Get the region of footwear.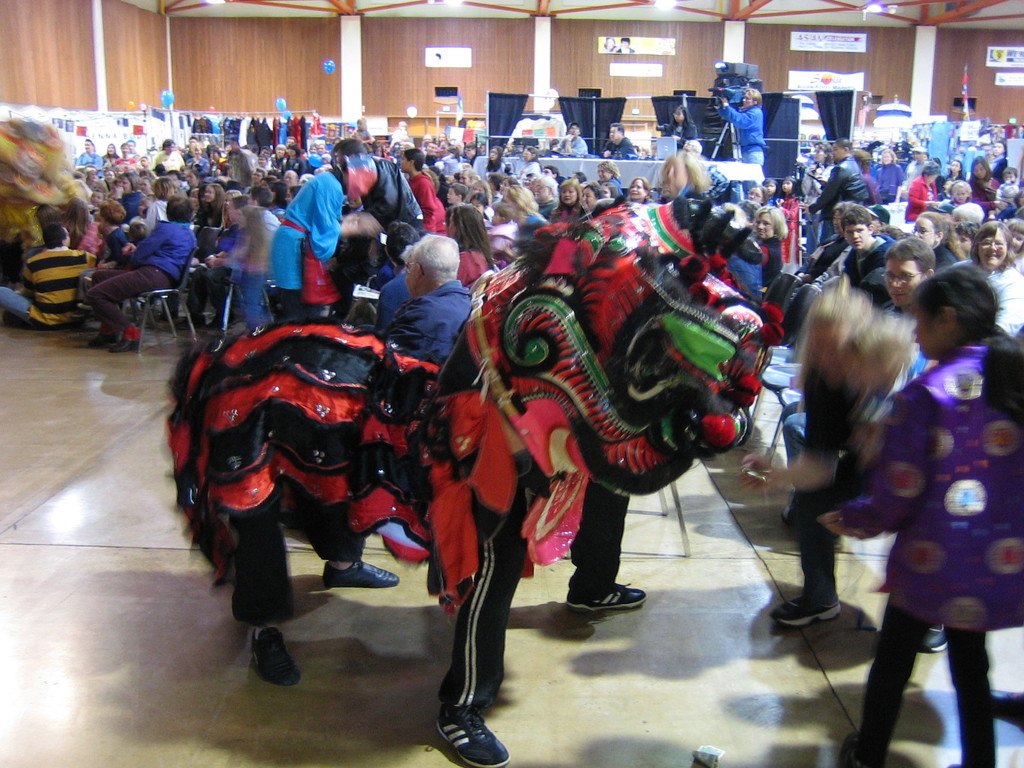
(108, 338, 138, 355).
